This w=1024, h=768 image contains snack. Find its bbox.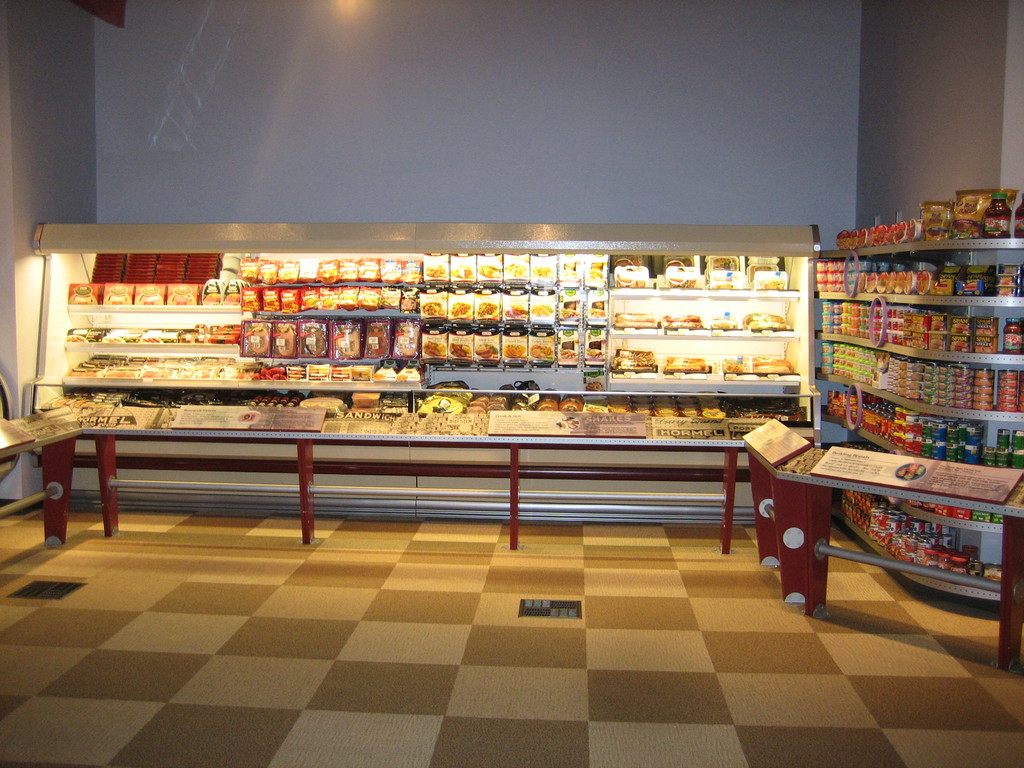
700/257/738/281.
